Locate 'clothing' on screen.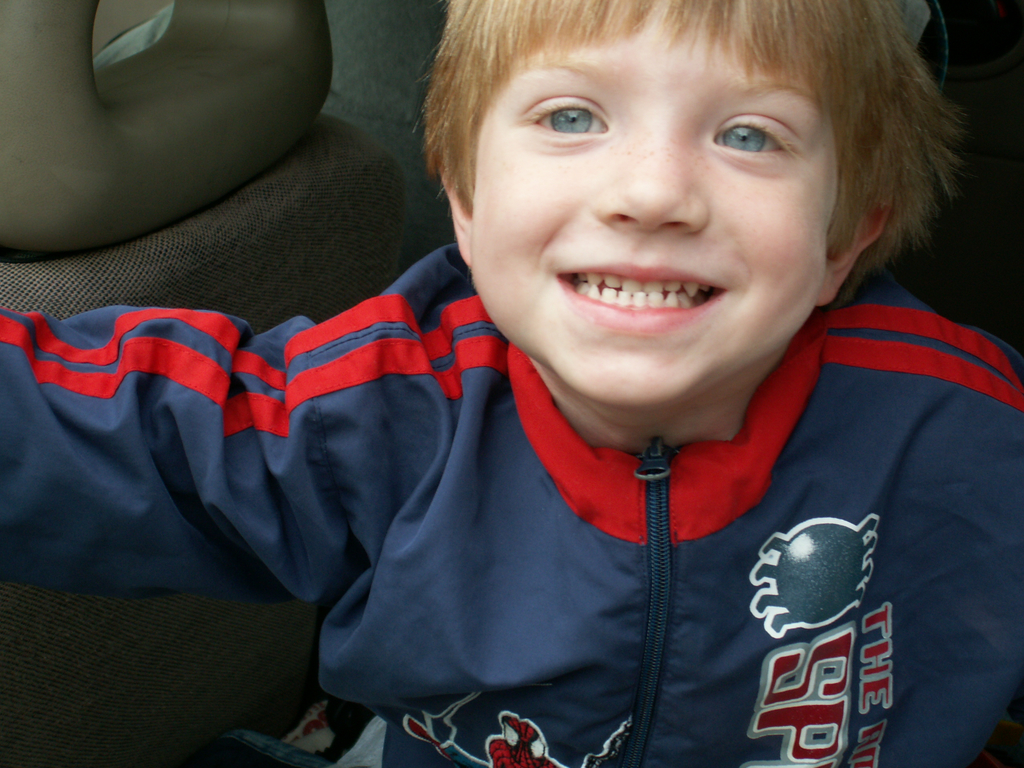
On screen at box=[0, 245, 1023, 767].
